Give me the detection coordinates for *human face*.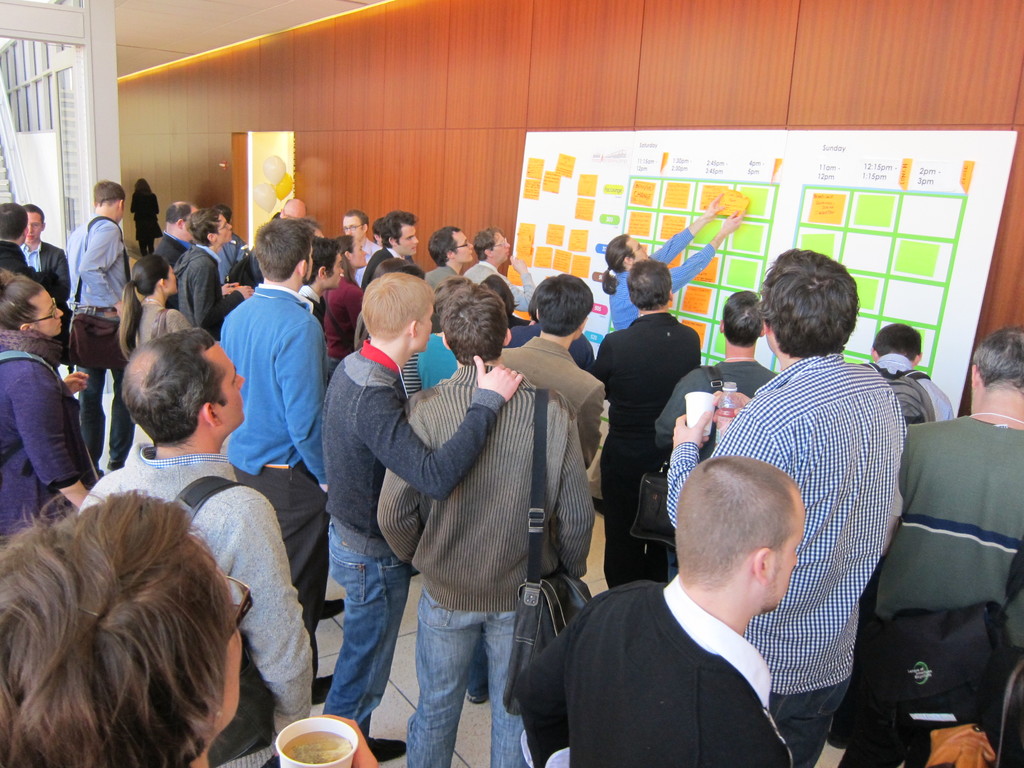
{"left": 413, "top": 305, "right": 436, "bottom": 352}.
